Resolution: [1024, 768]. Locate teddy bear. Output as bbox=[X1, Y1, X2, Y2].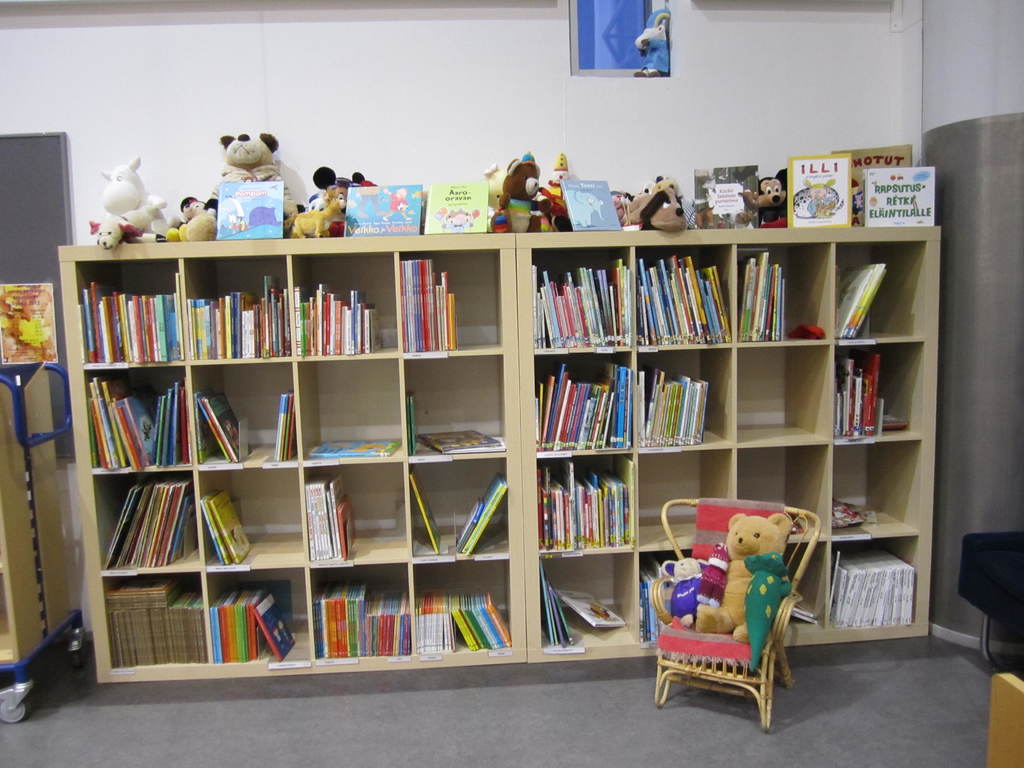
bbox=[188, 127, 303, 234].
